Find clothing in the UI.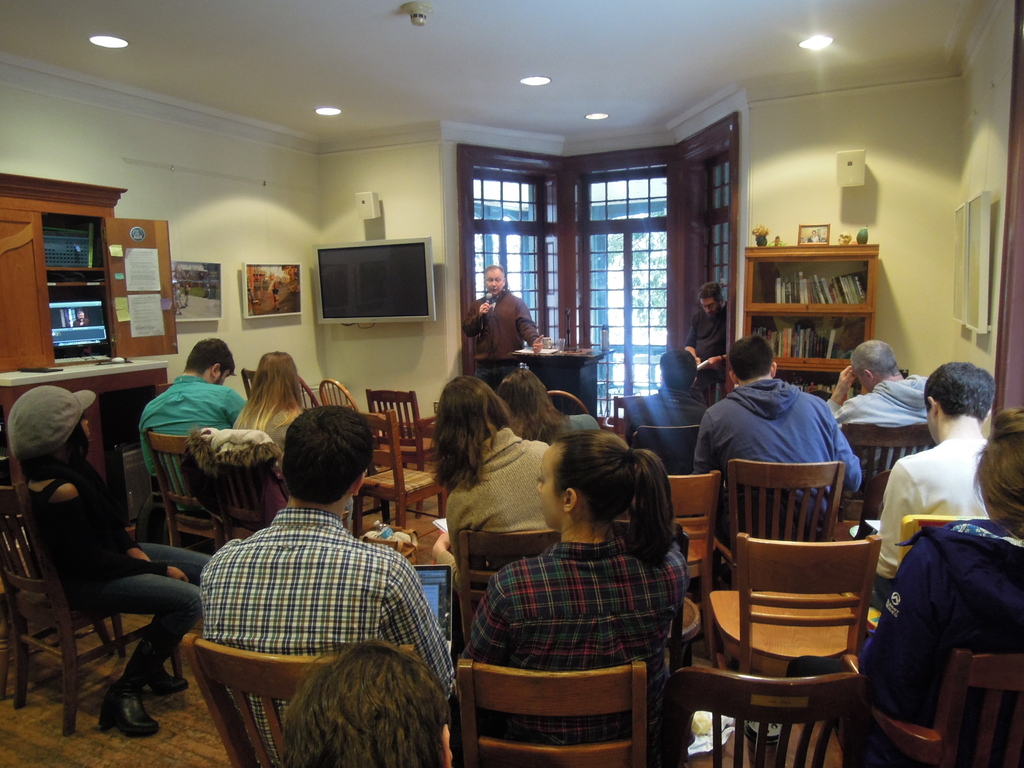
UI element at <region>139, 372, 244, 491</region>.
